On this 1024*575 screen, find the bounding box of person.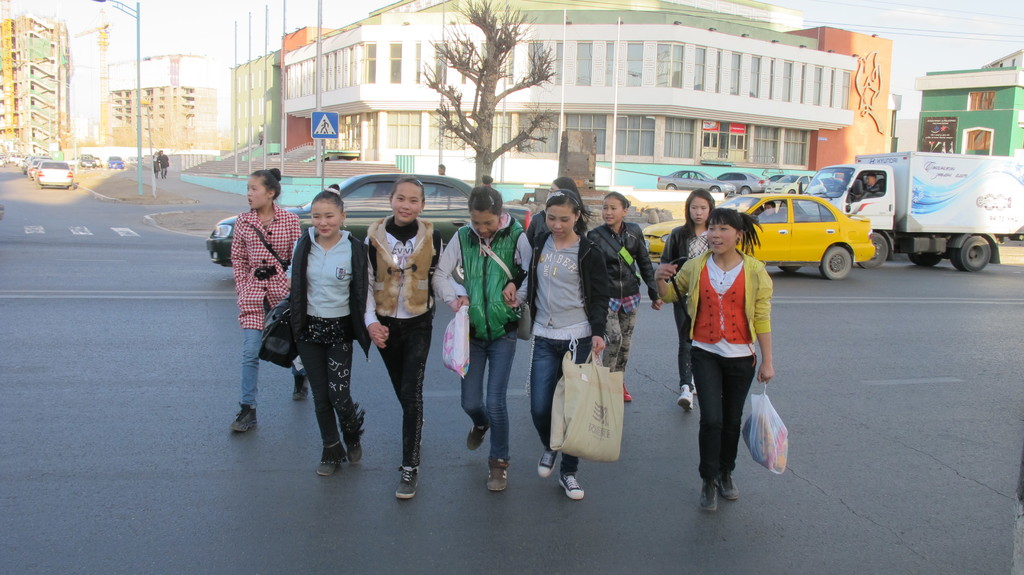
Bounding box: 860 172 883 197.
